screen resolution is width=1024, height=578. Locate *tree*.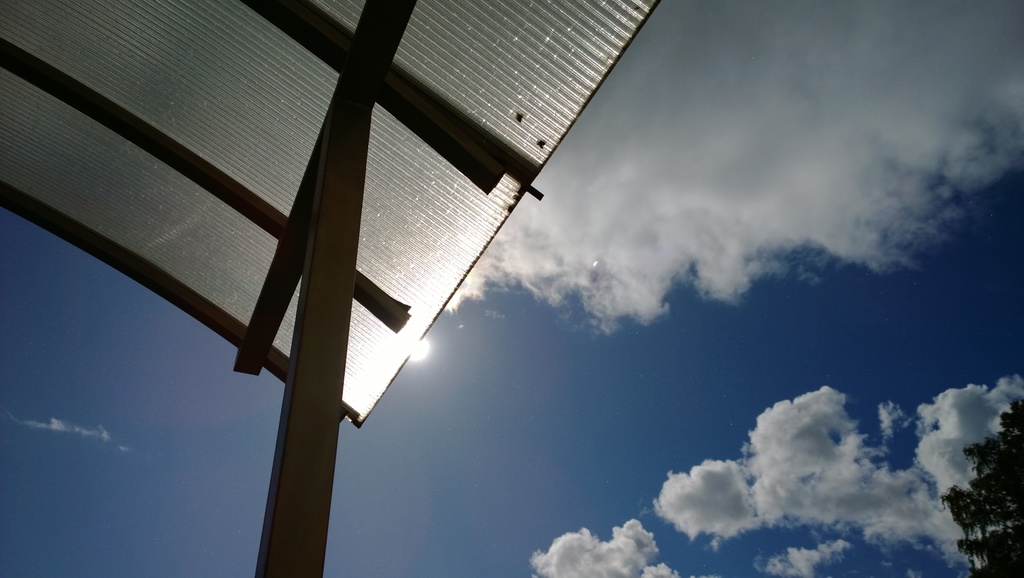
left=940, top=392, right=1023, bottom=577.
